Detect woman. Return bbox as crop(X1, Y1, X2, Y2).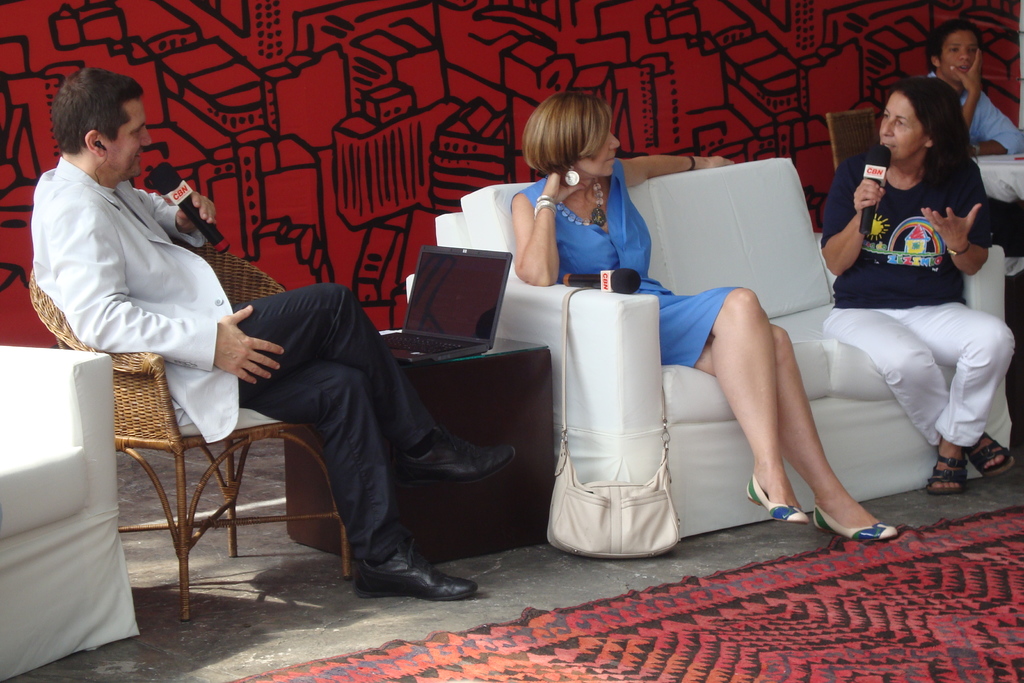
crop(513, 99, 902, 539).
